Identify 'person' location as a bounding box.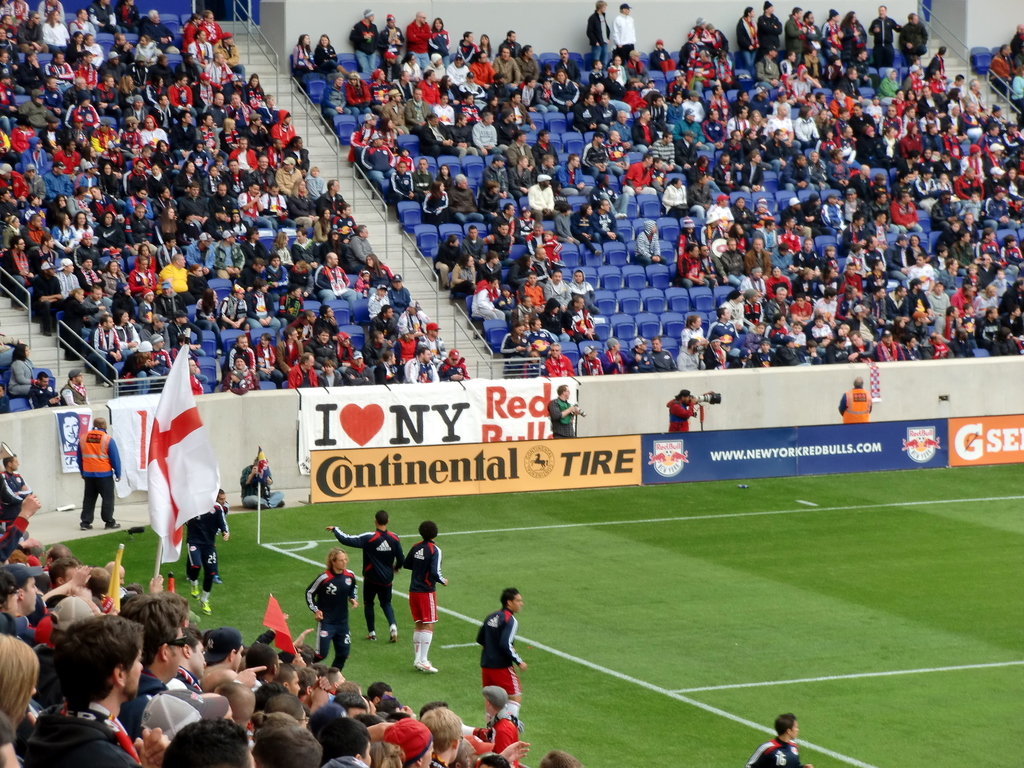
crop(822, 4, 844, 53).
